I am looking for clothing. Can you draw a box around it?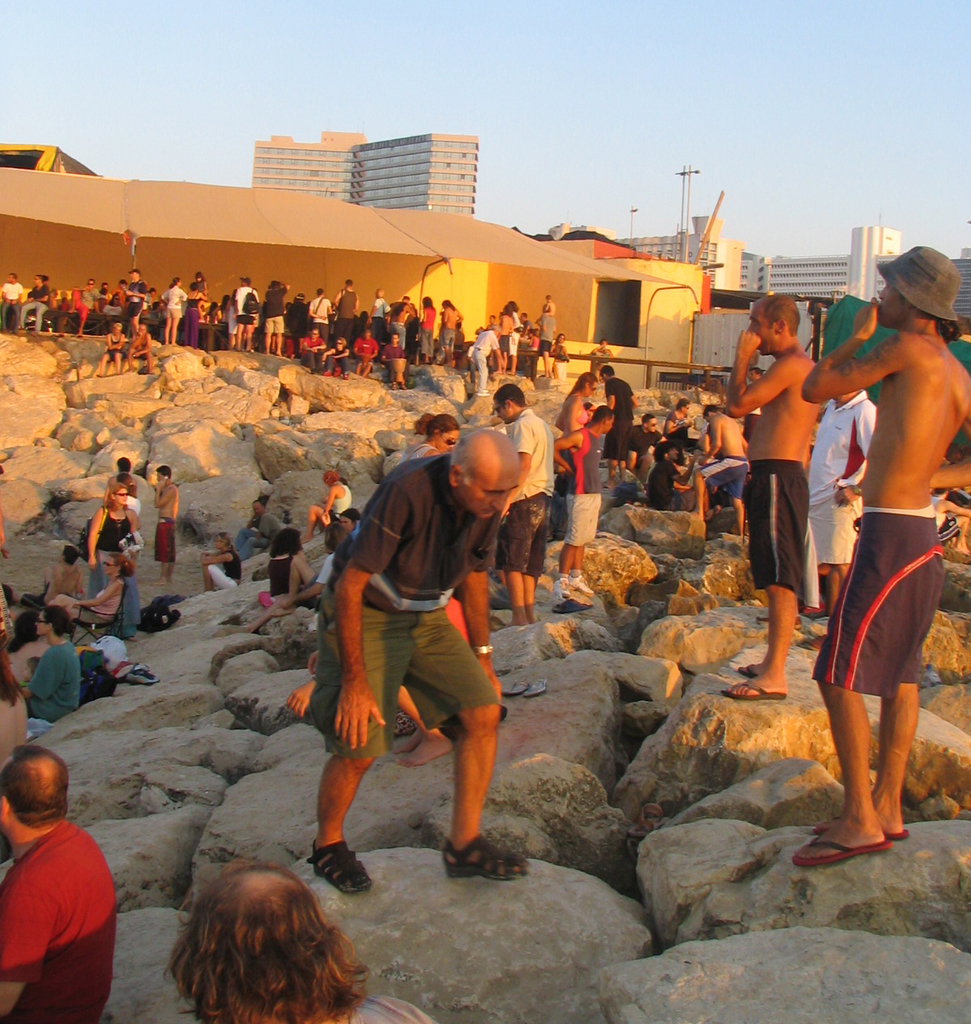
Sure, the bounding box is crop(383, 344, 411, 381).
